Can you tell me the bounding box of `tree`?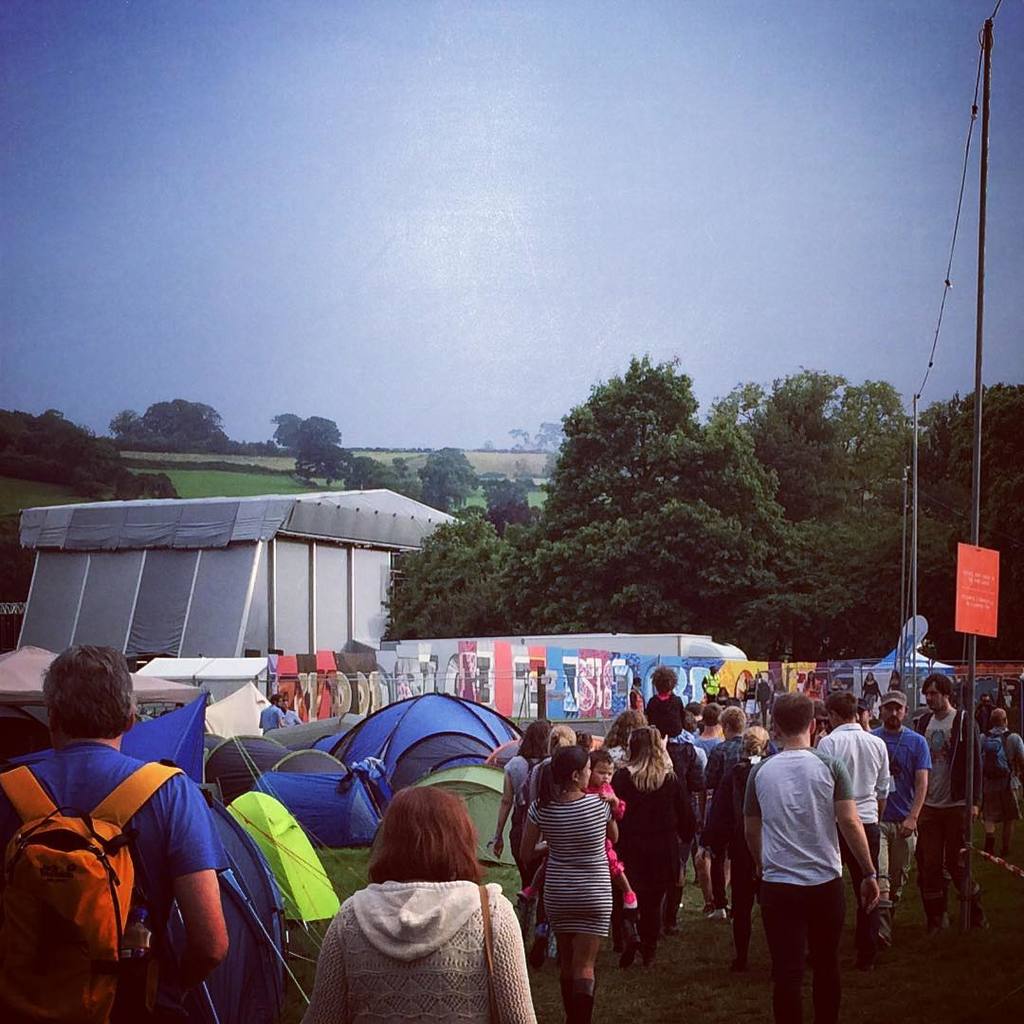
box=[925, 390, 1023, 678].
